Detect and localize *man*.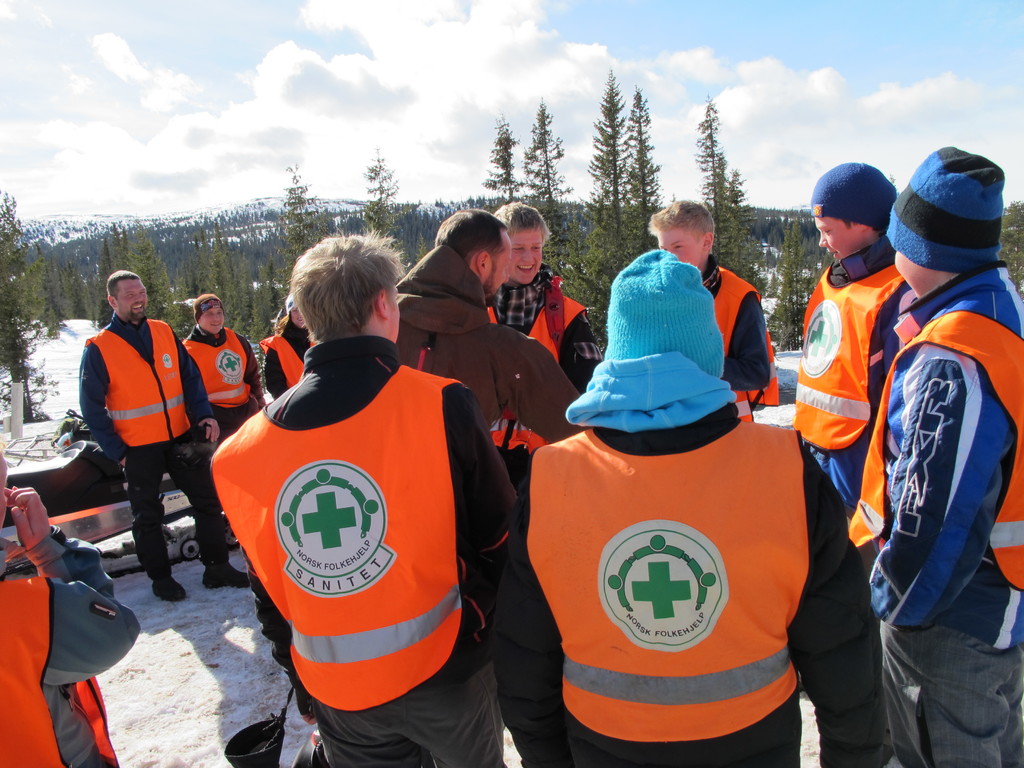
Localized at x1=877, y1=150, x2=1023, y2=767.
